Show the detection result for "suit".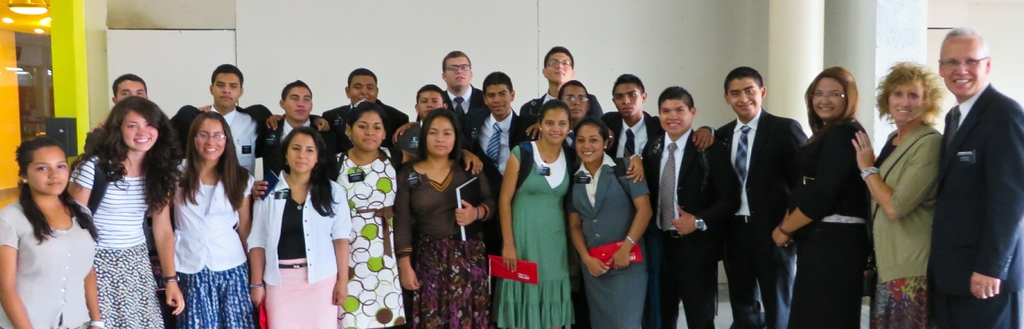
BBox(643, 130, 742, 328).
